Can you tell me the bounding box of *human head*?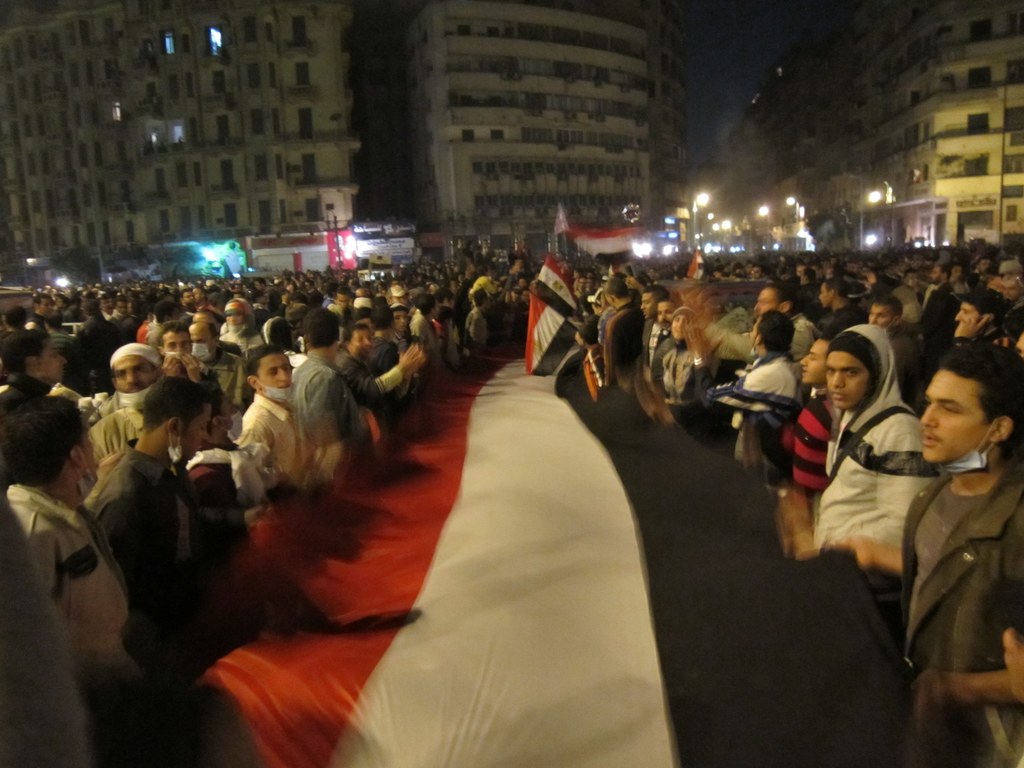
rect(80, 300, 100, 318).
